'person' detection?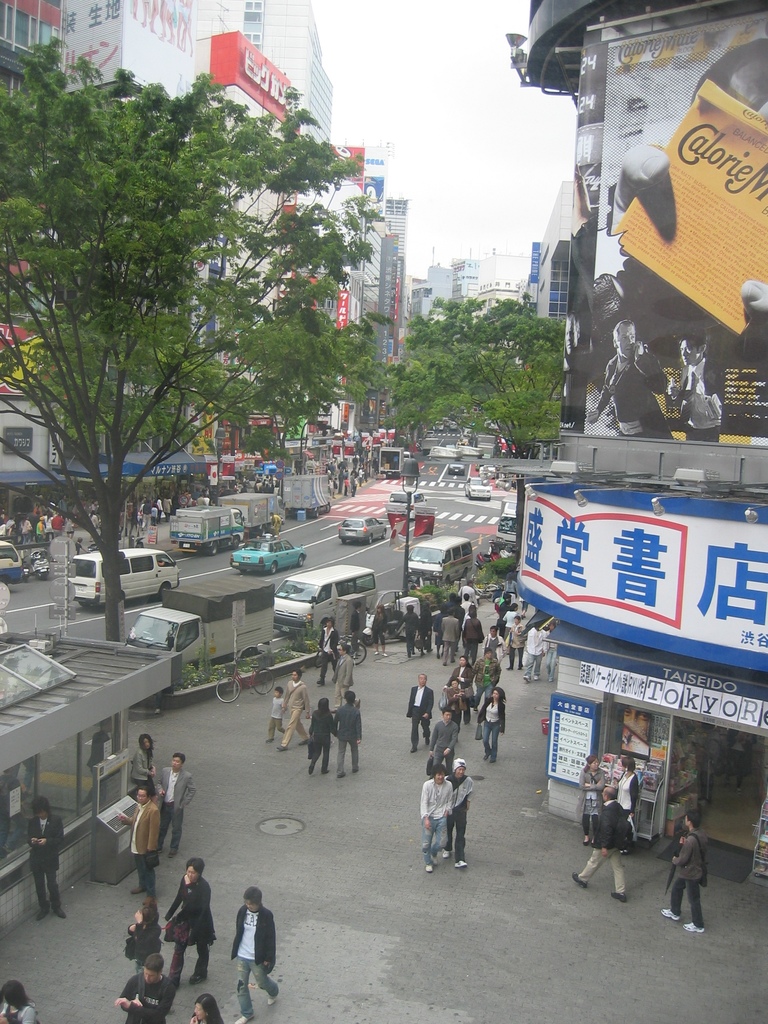
187, 991, 227, 1023
